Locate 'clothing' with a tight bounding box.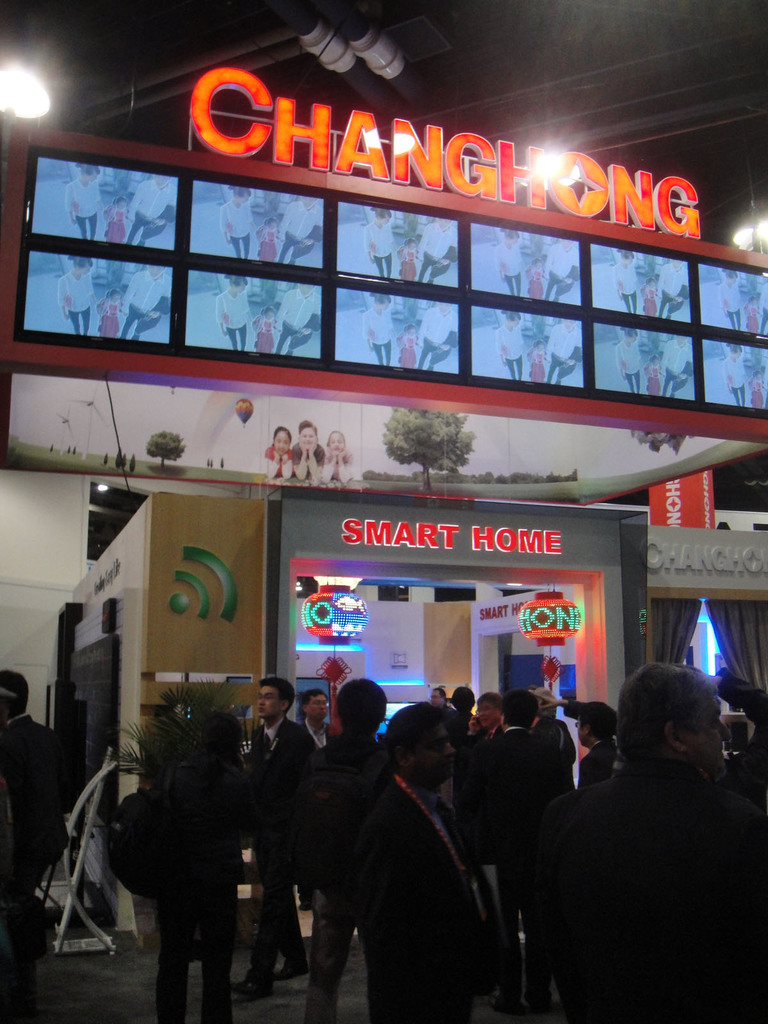
643 264 659 311.
